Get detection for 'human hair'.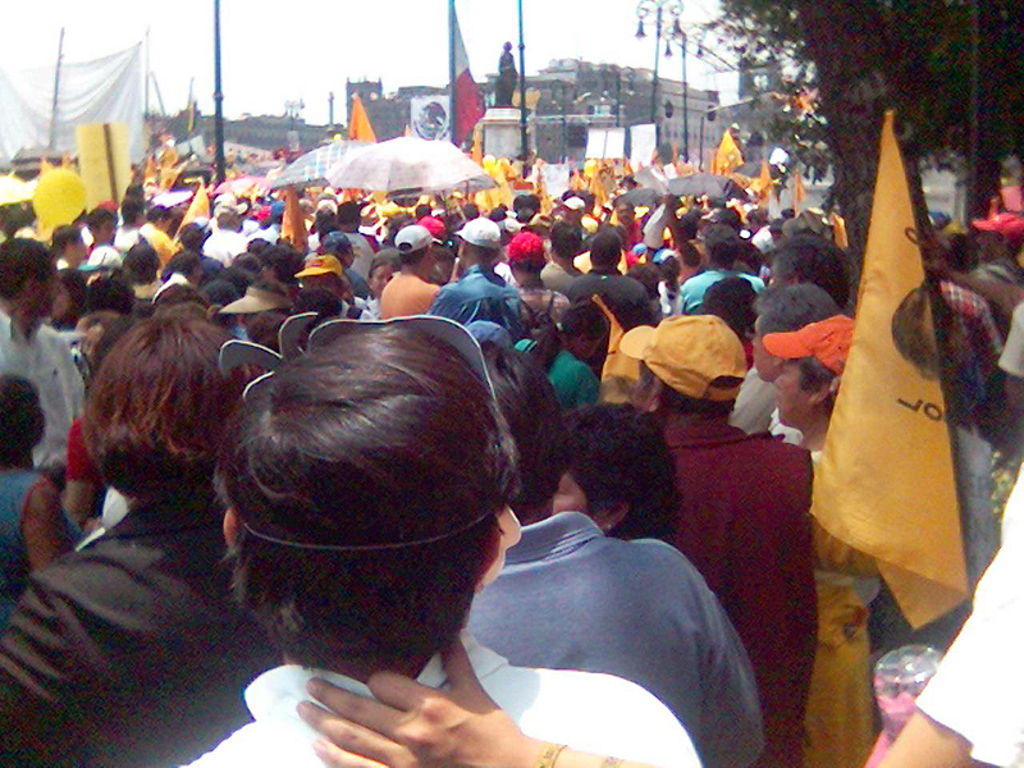
Detection: locate(397, 242, 433, 265).
